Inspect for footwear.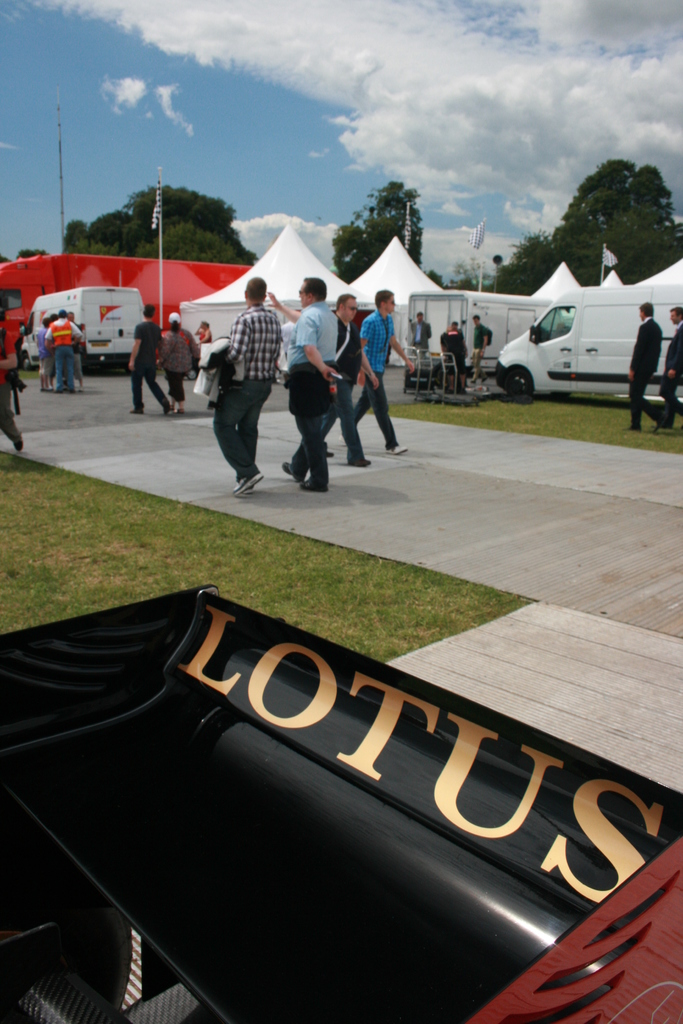
Inspection: box(626, 421, 645, 431).
